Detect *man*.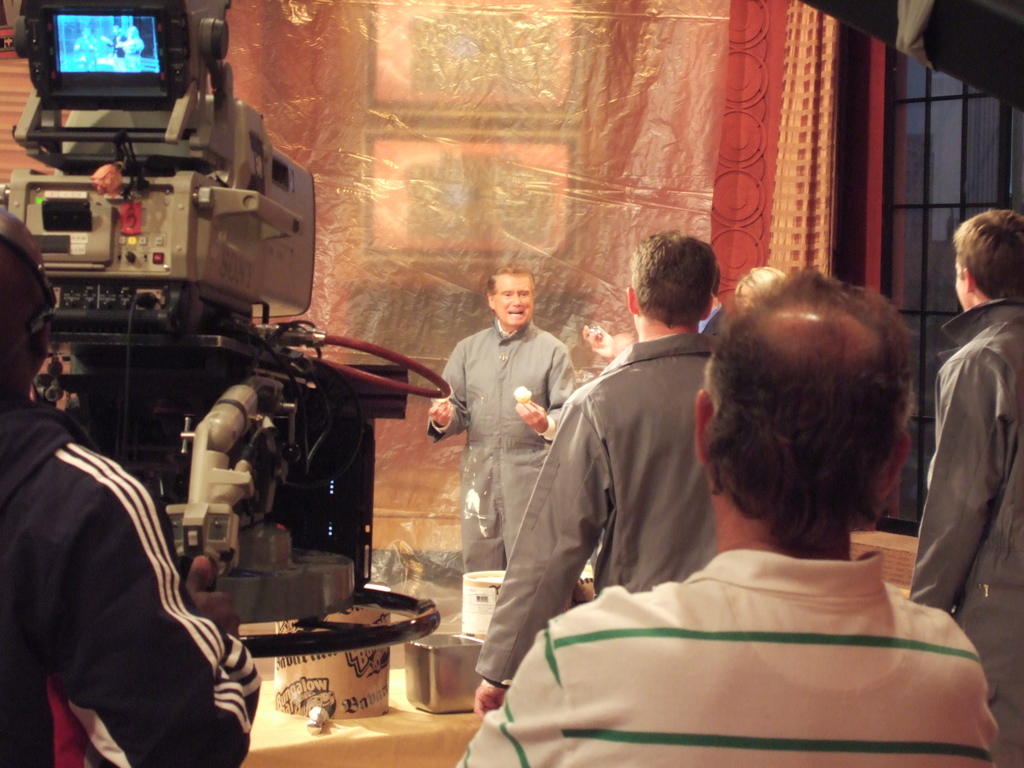
Detected at box(0, 204, 262, 767).
